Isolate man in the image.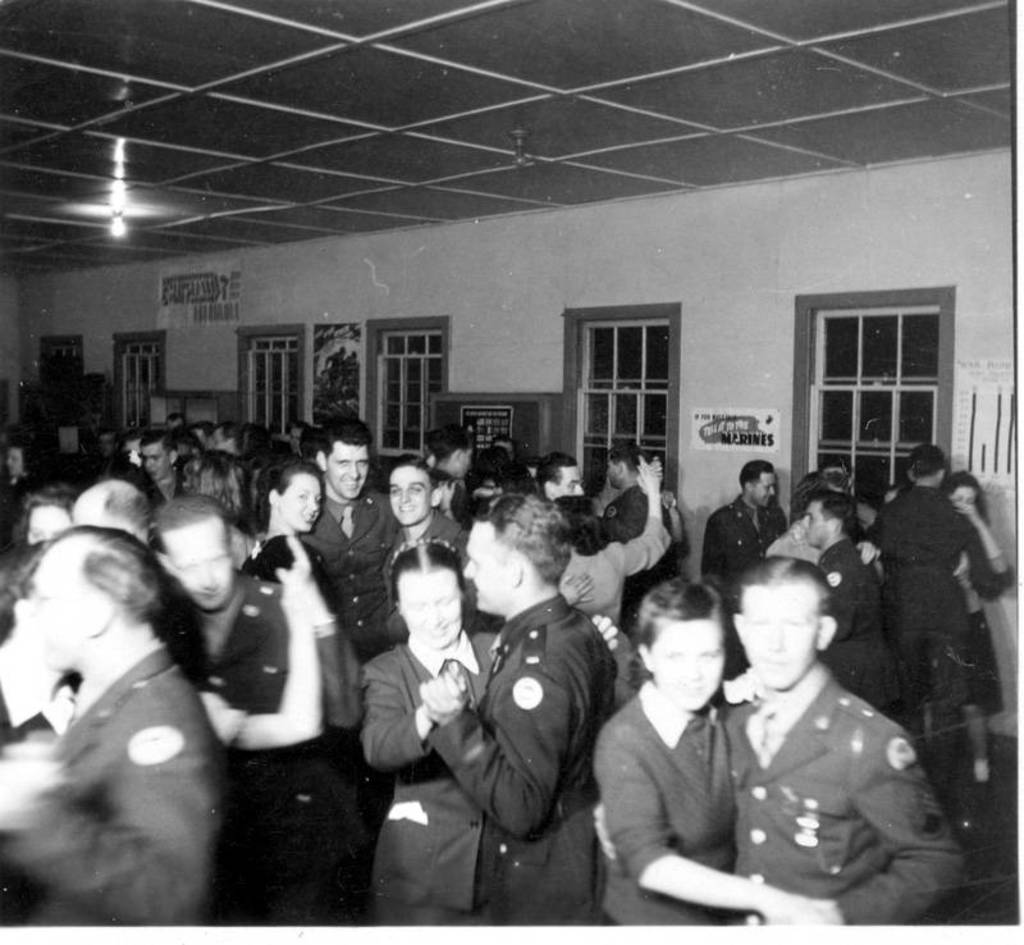
Isolated region: locate(536, 455, 582, 501).
